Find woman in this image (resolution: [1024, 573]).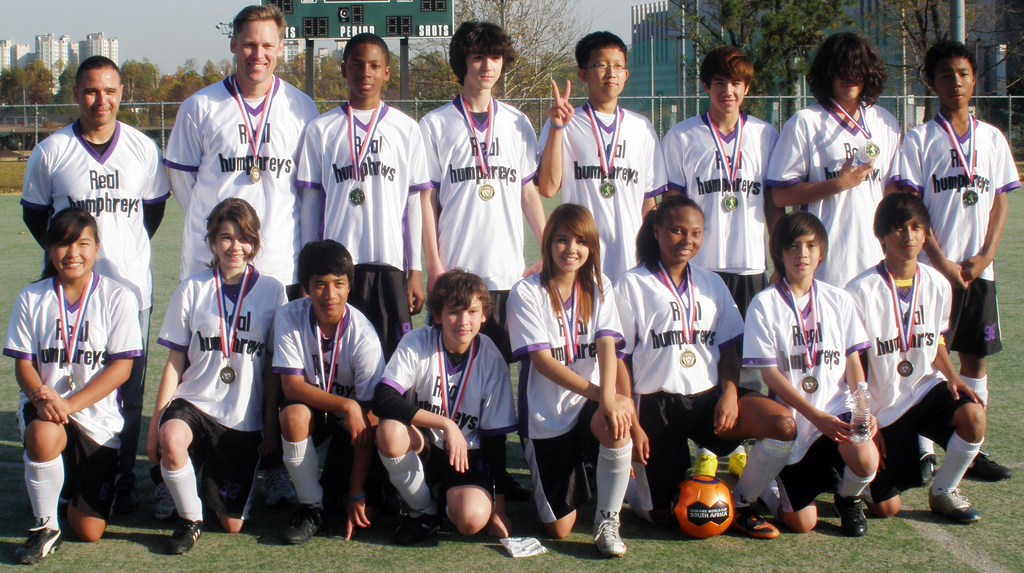
BBox(139, 196, 285, 550).
